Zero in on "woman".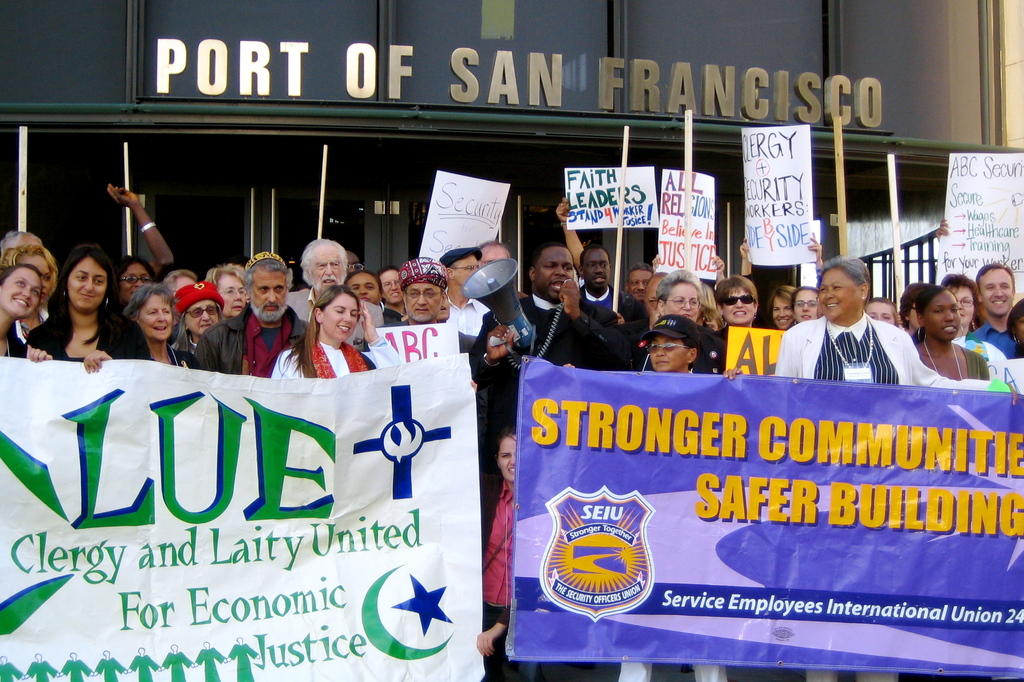
Zeroed in: (left=686, top=255, right=765, bottom=342).
